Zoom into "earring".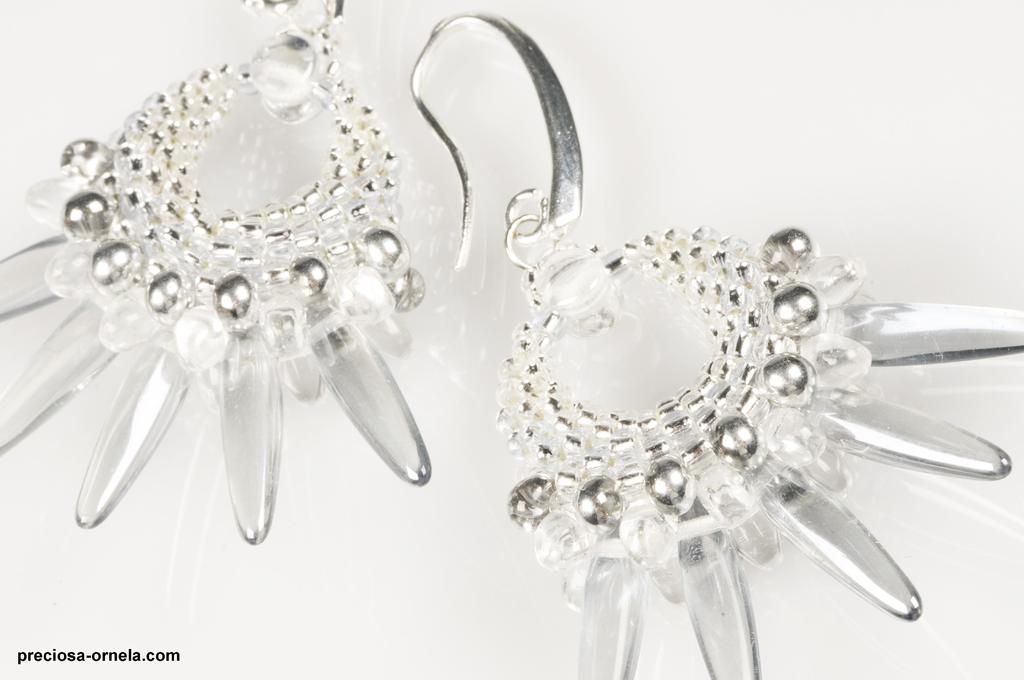
Zoom target: Rect(0, 0, 435, 553).
